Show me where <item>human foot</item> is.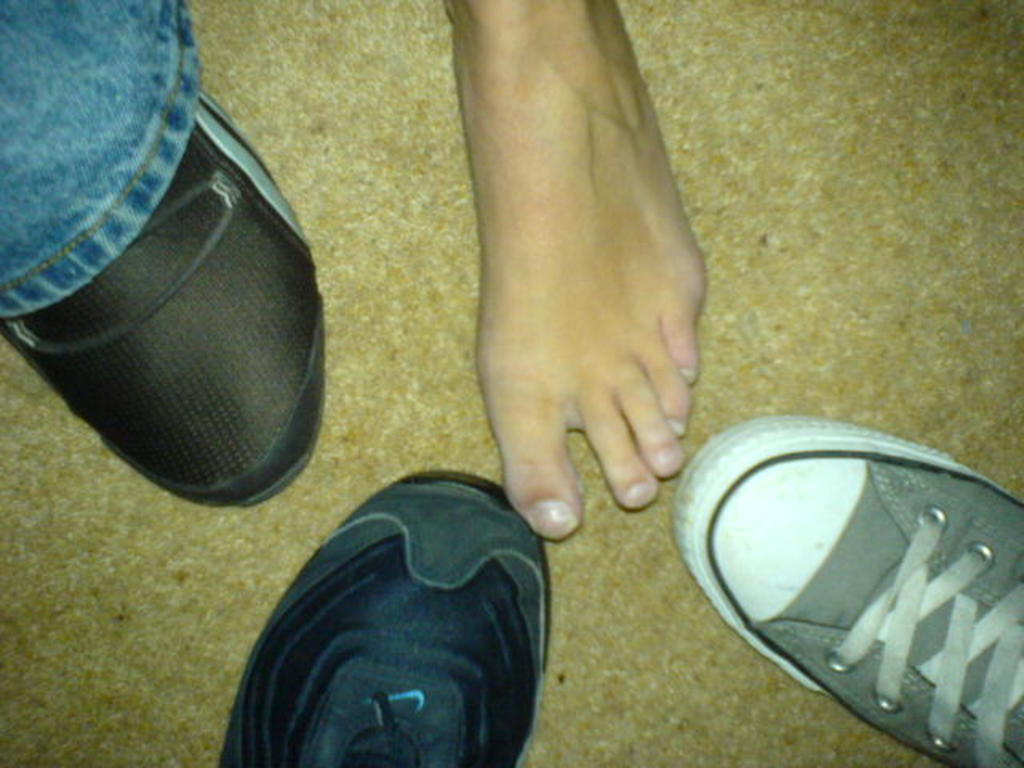
<item>human foot</item> is at <bbox>666, 416, 1022, 766</bbox>.
